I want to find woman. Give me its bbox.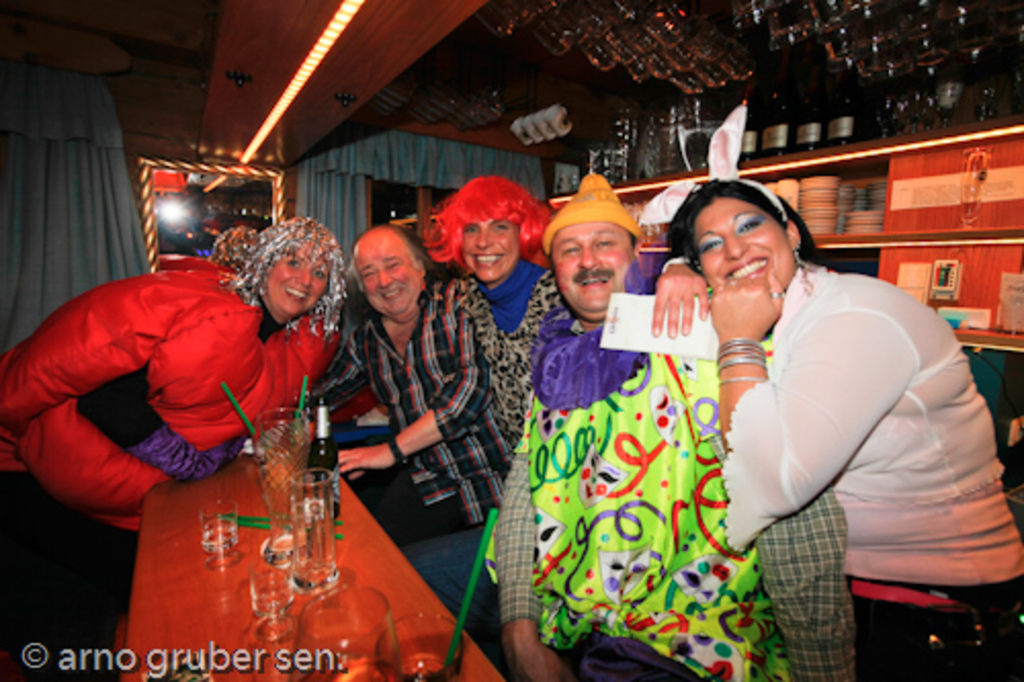
l=653, t=178, r=1022, b=680.
